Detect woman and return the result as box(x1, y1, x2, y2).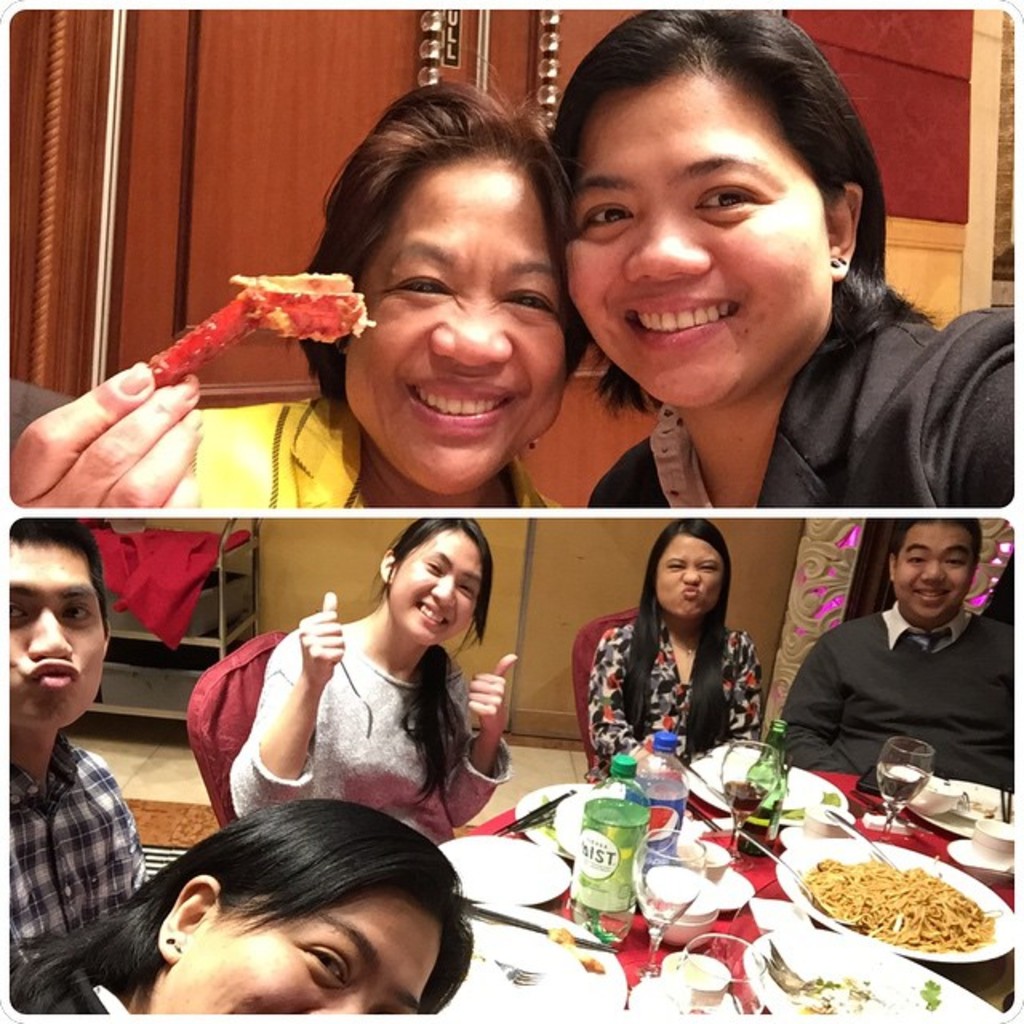
box(218, 518, 514, 840).
